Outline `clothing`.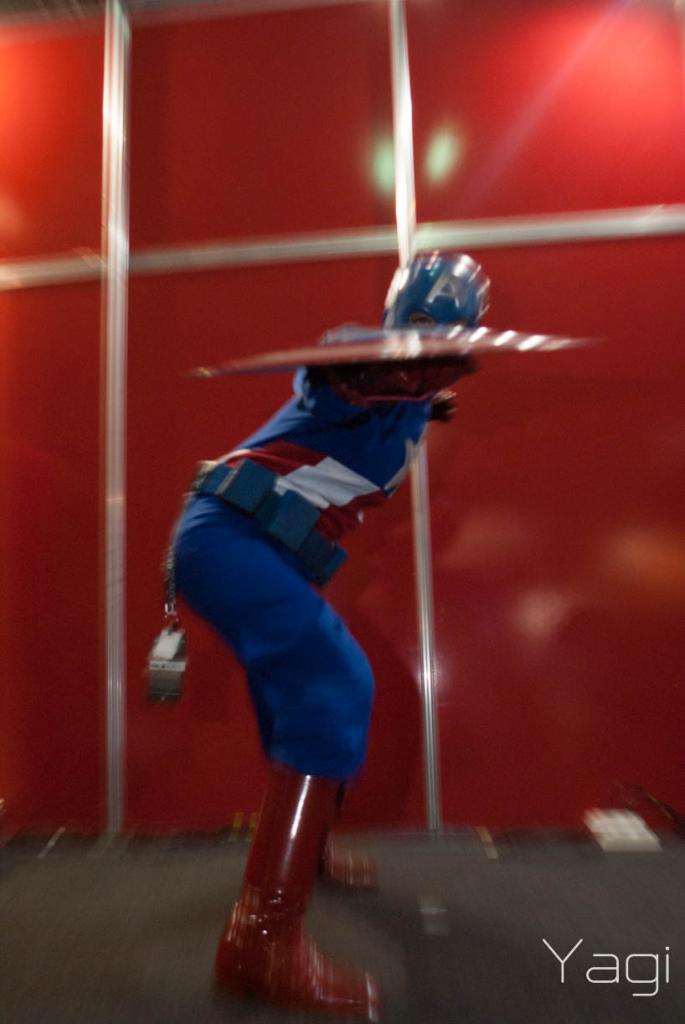
Outline: (160,322,449,787).
